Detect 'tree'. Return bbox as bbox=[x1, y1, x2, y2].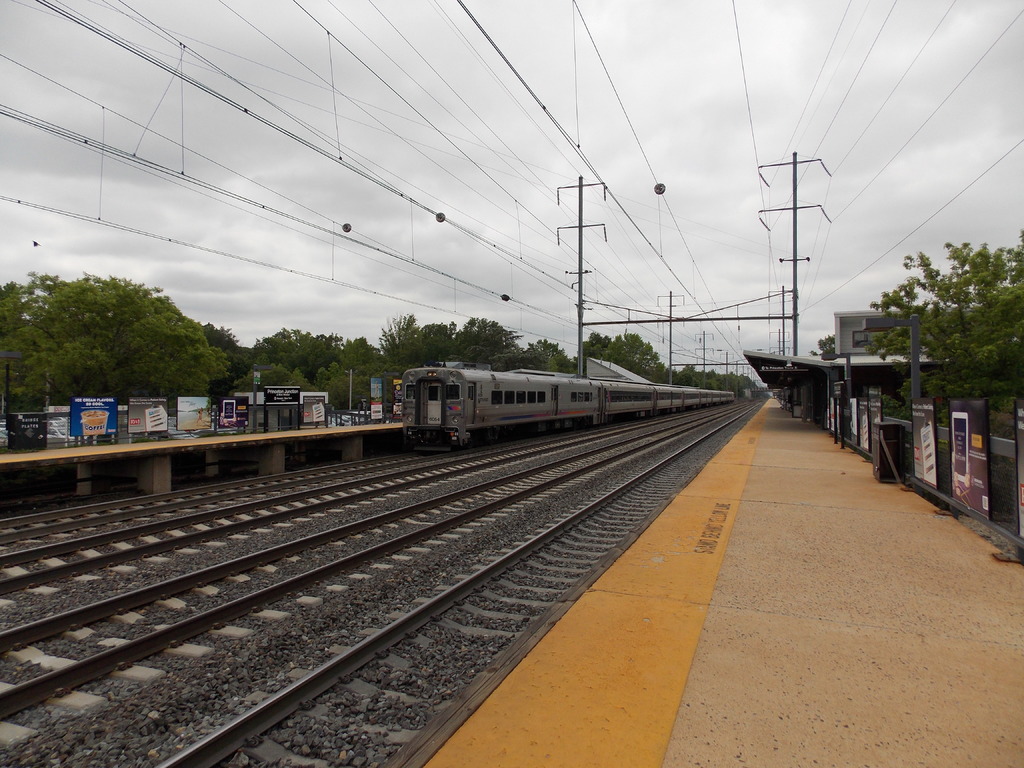
bbox=[542, 353, 580, 371].
